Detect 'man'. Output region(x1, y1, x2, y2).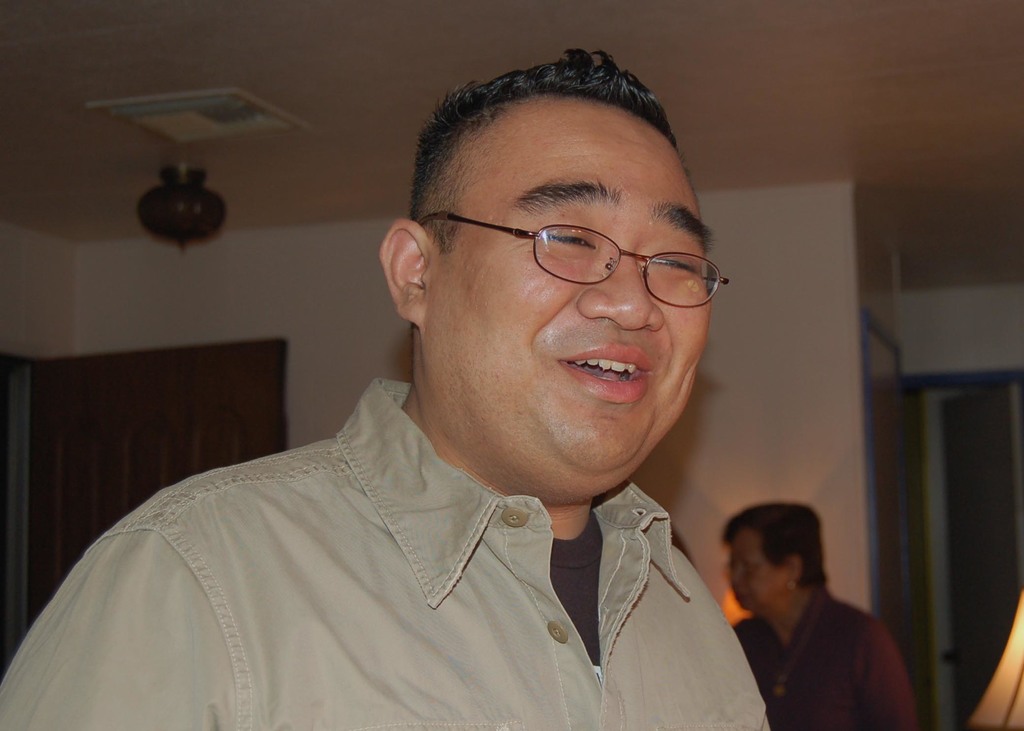
region(0, 45, 772, 730).
